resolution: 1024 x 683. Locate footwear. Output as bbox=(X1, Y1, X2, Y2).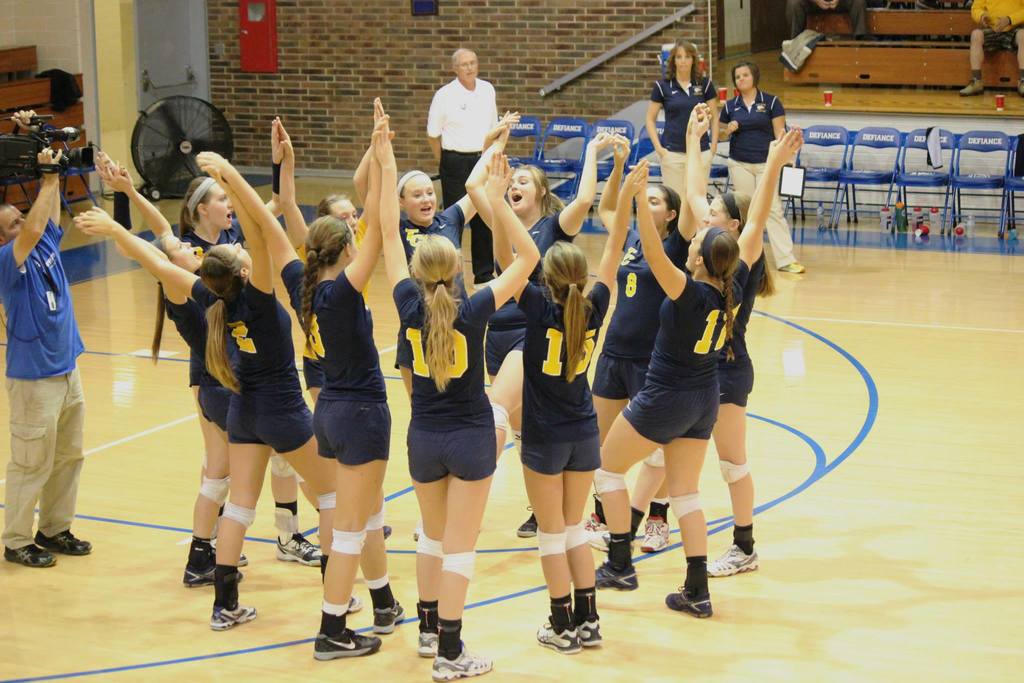
bbox=(348, 596, 362, 611).
